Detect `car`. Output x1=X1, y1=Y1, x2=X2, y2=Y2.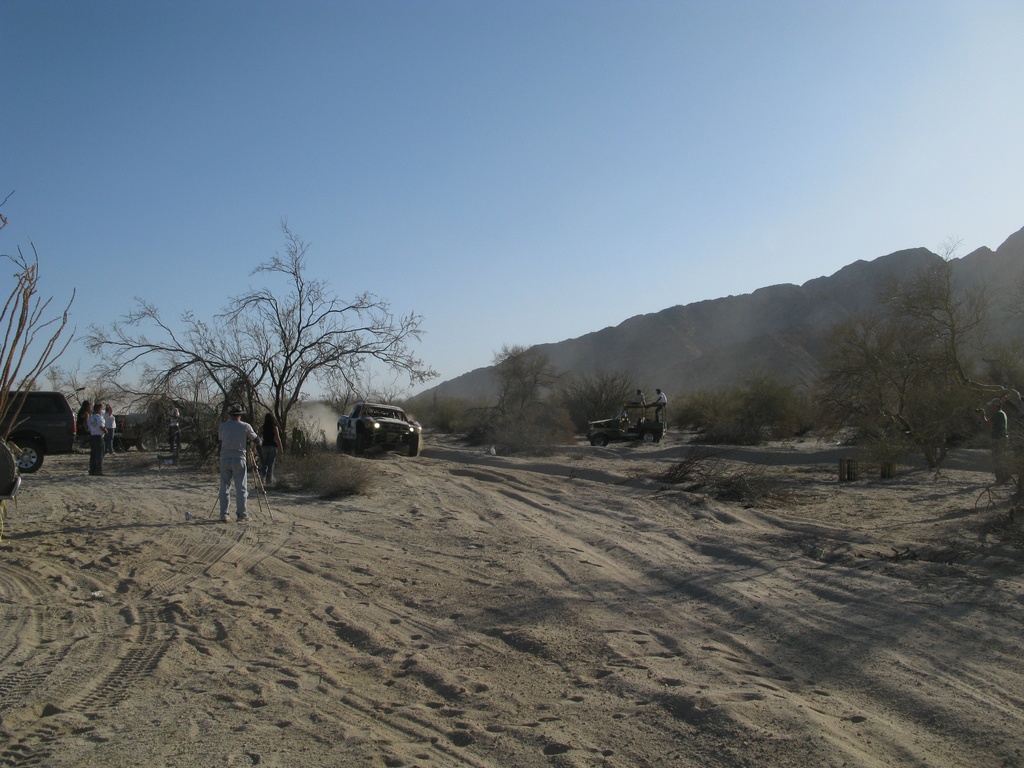
x1=1, y1=394, x2=86, y2=475.
